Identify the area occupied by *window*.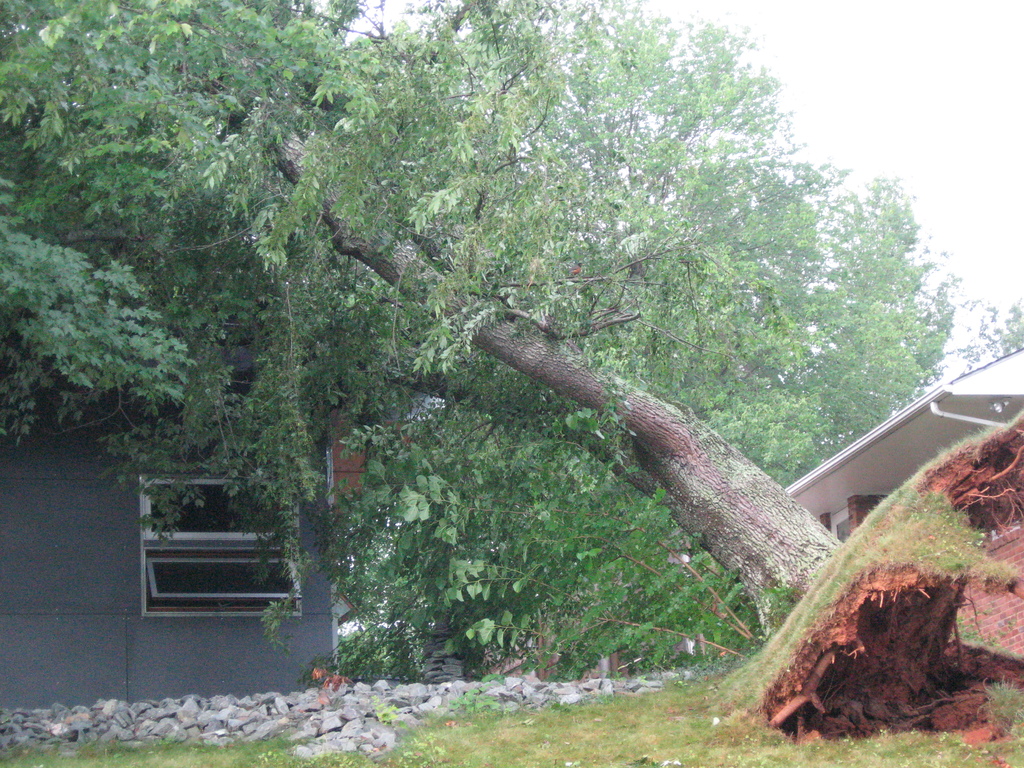
Area: (x1=137, y1=463, x2=308, y2=627).
